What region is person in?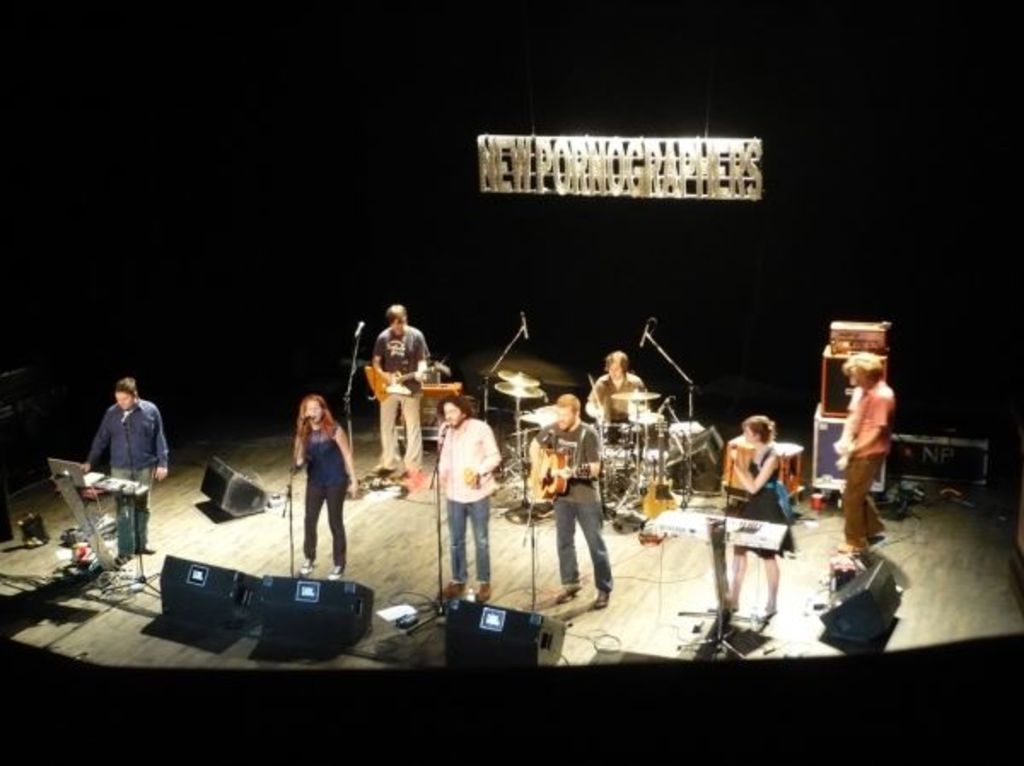
Rect(437, 396, 505, 604).
